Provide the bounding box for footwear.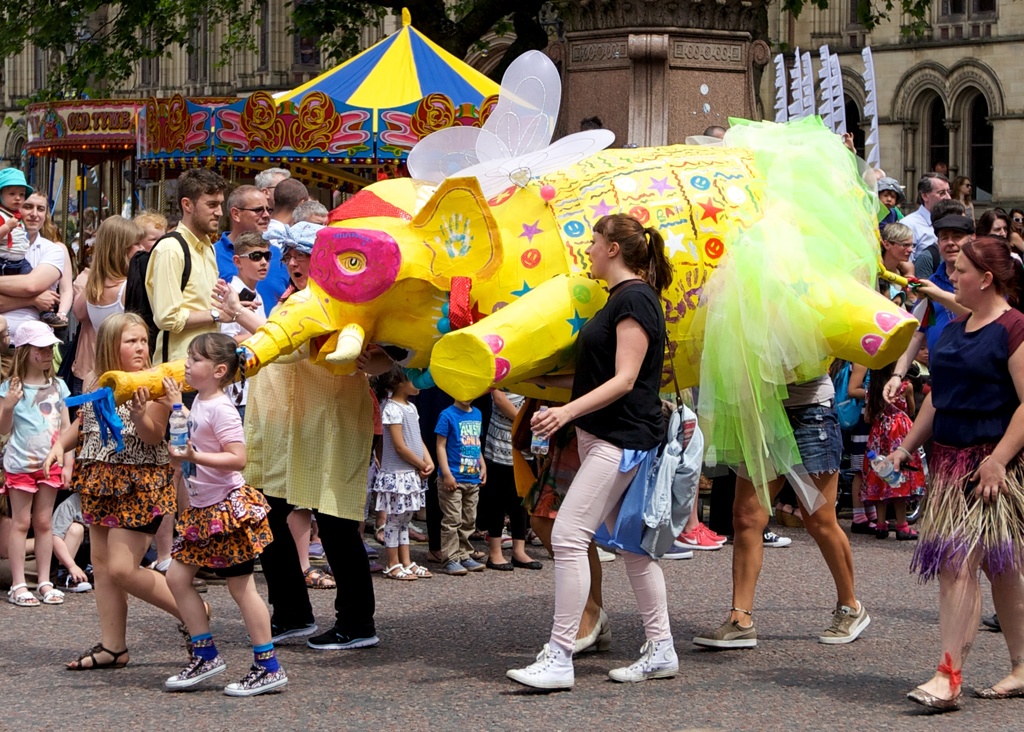
[406, 519, 429, 541].
